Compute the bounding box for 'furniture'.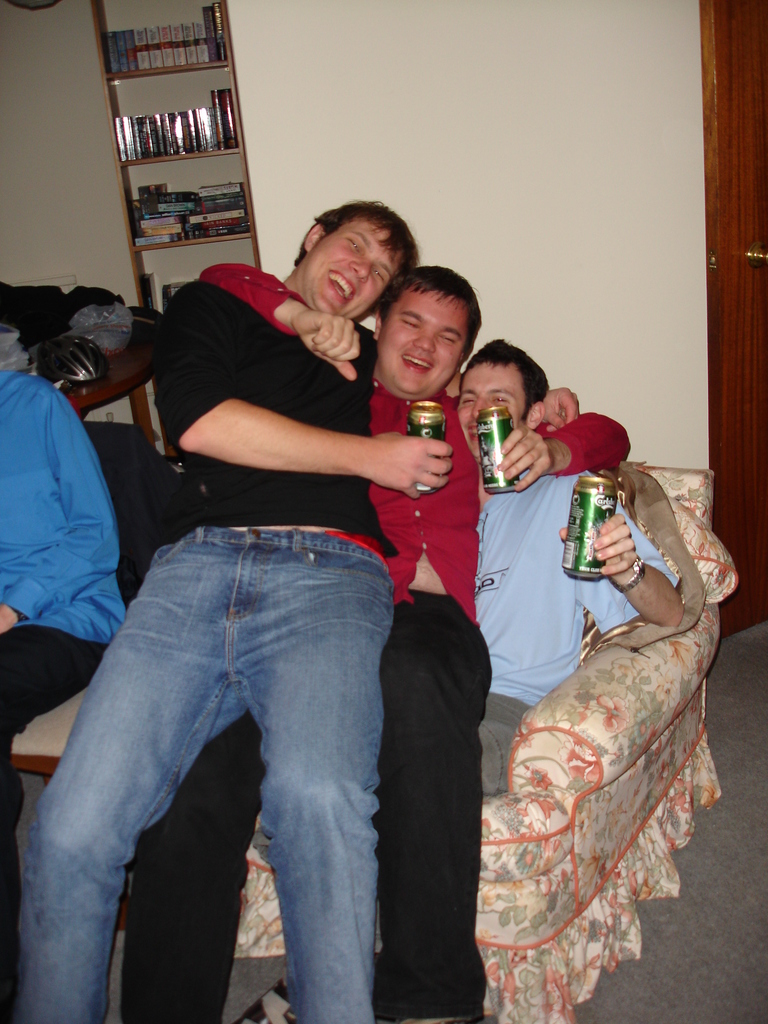
x1=9 y1=685 x2=128 y2=933.
